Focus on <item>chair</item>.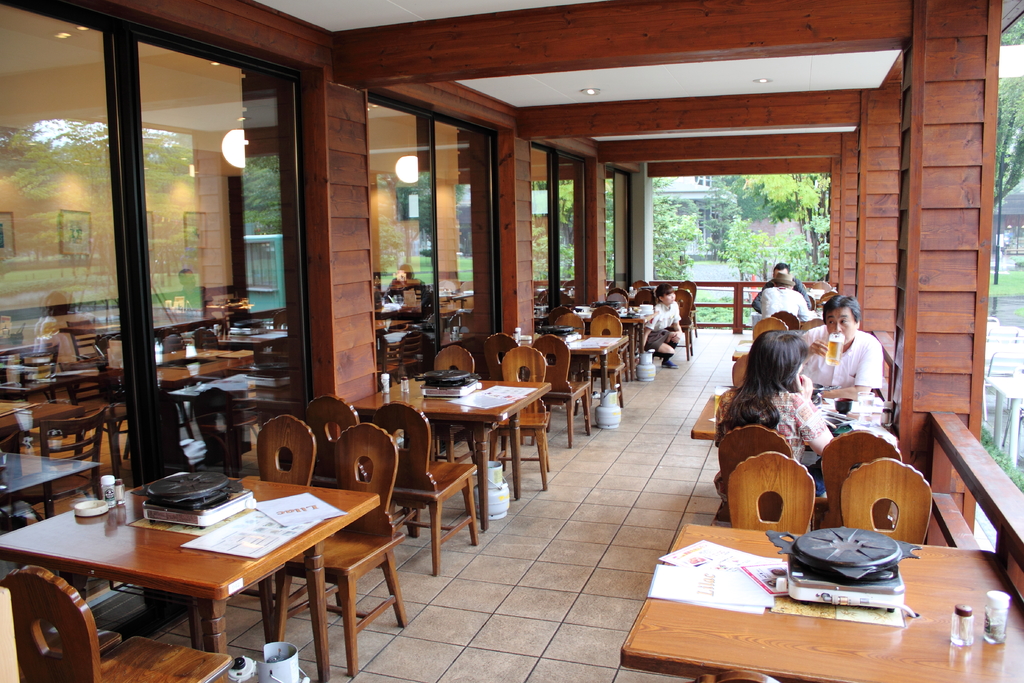
Focused at [left=298, top=390, right=370, bottom=480].
